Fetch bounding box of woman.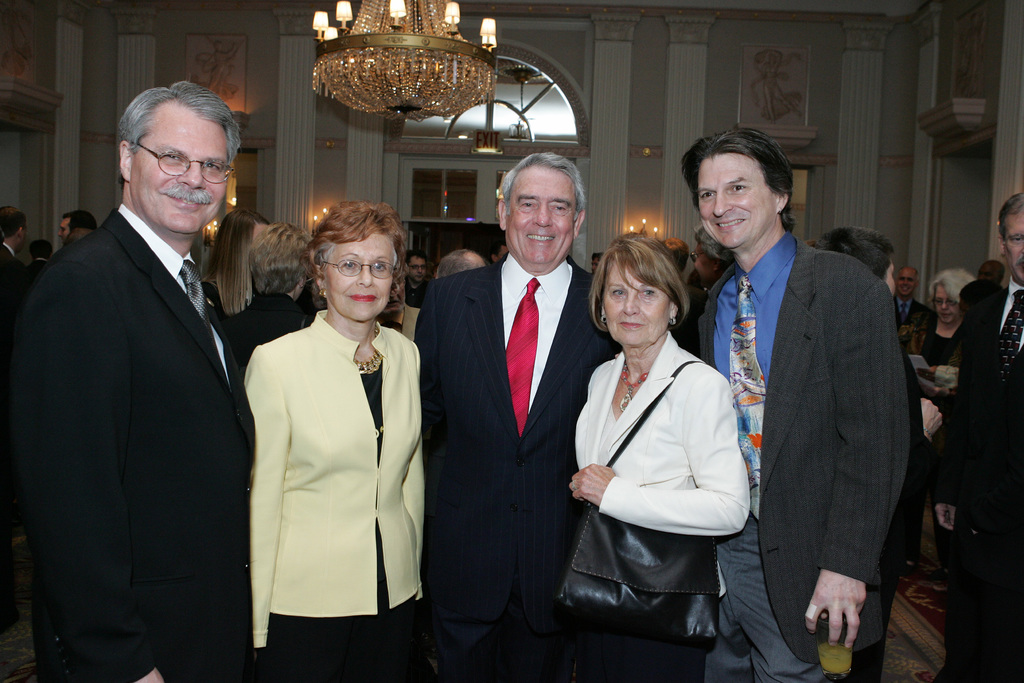
Bbox: <region>909, 265, 977, 570</region>.
